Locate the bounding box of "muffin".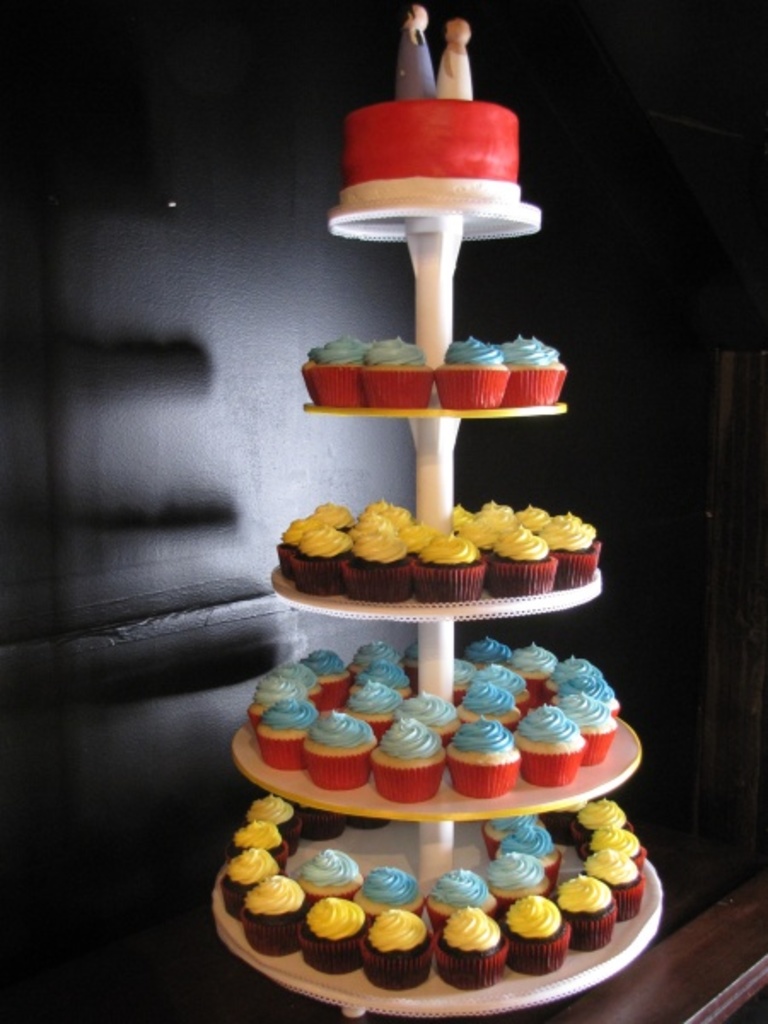
Bounding box: 285/715/387/807.
